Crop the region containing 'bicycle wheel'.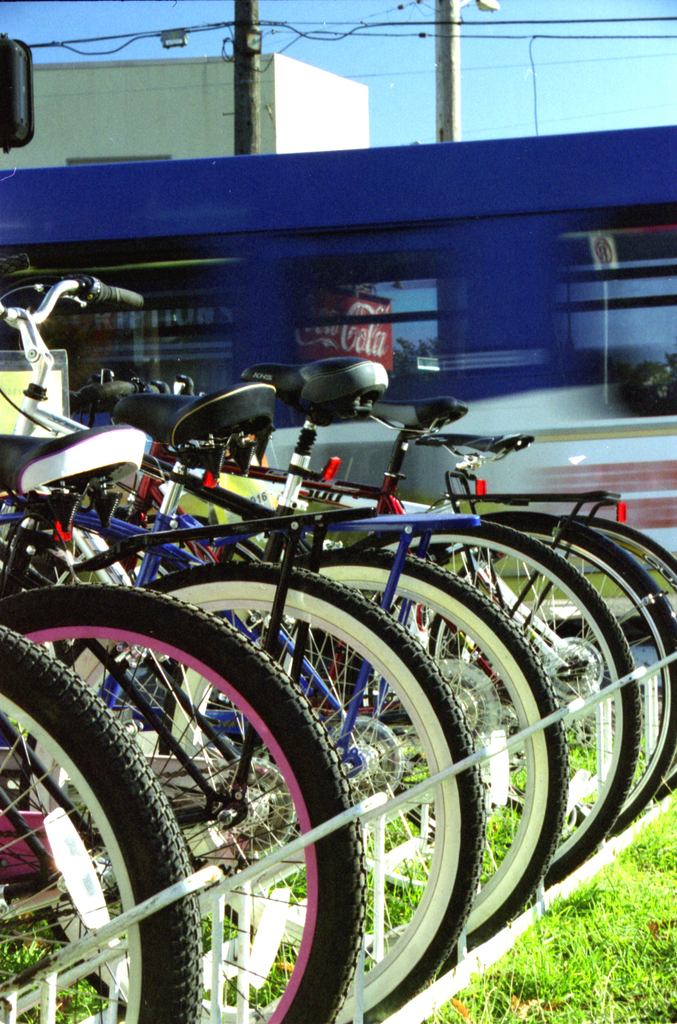
Crop region: {"left": 0, "top": 586, "right": 365, "bottom": 1023}.
